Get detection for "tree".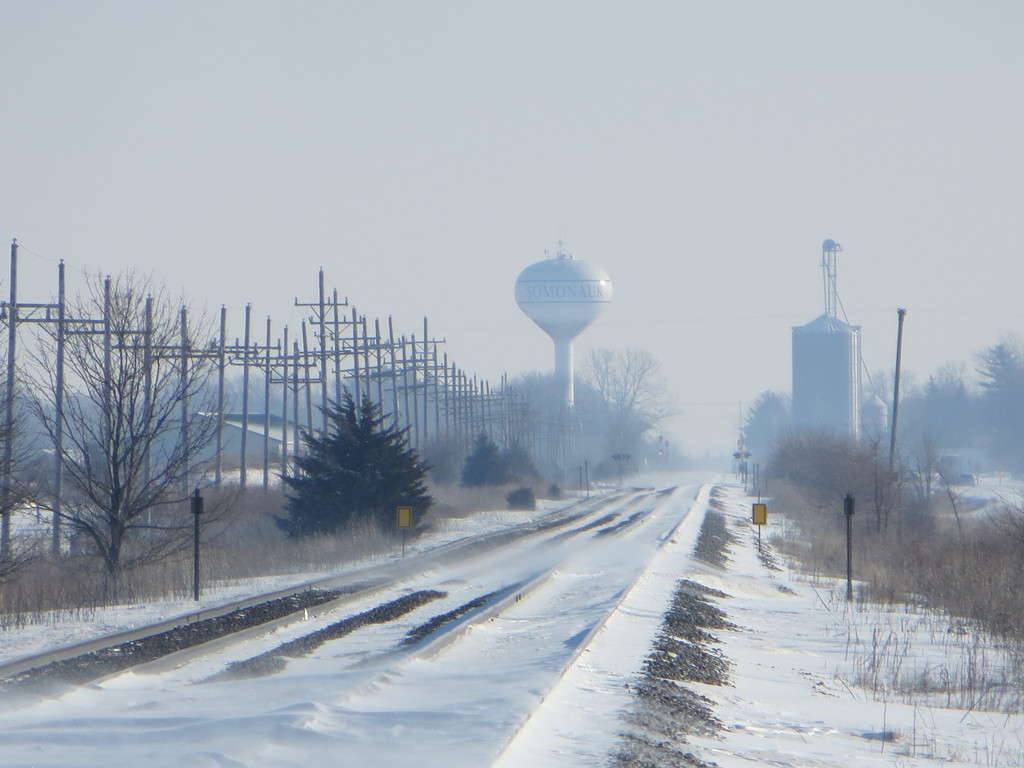
Detection: 568:336:669:475.
